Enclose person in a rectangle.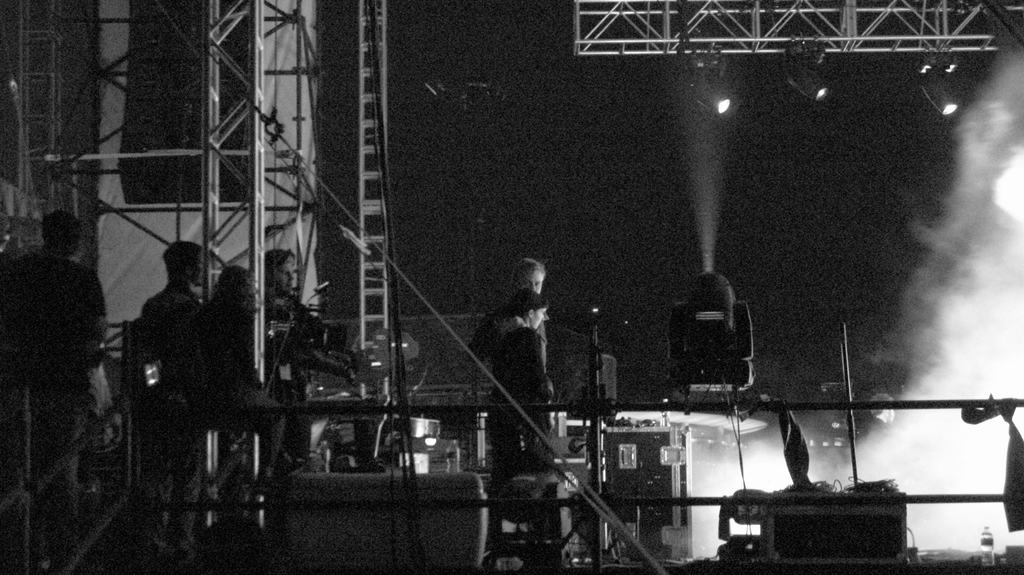
{"left": 259, "top": 249, "right": 329, "bottom": 468}.
